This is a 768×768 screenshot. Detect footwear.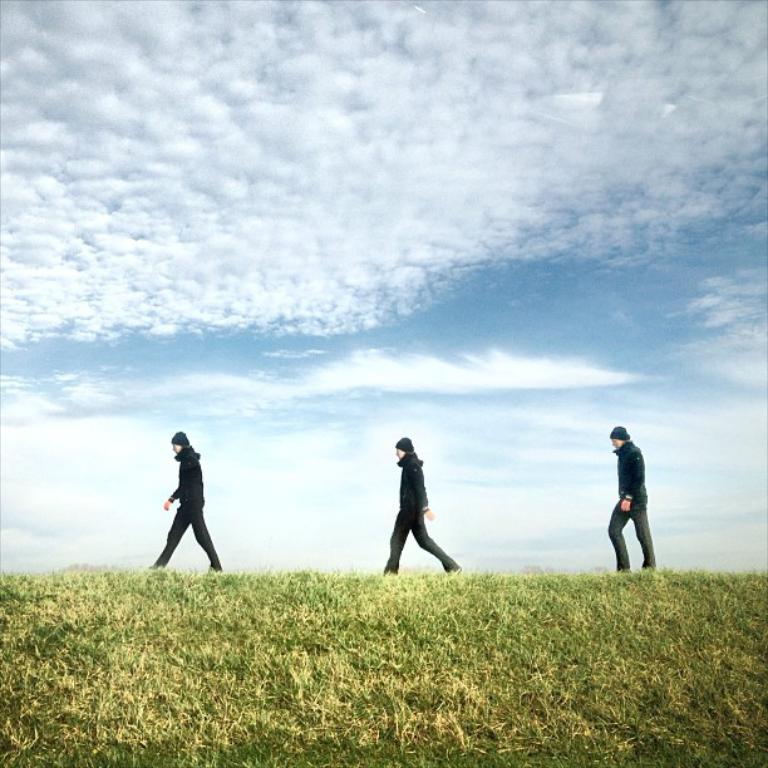
Rect(616, 560, 629, 580).
